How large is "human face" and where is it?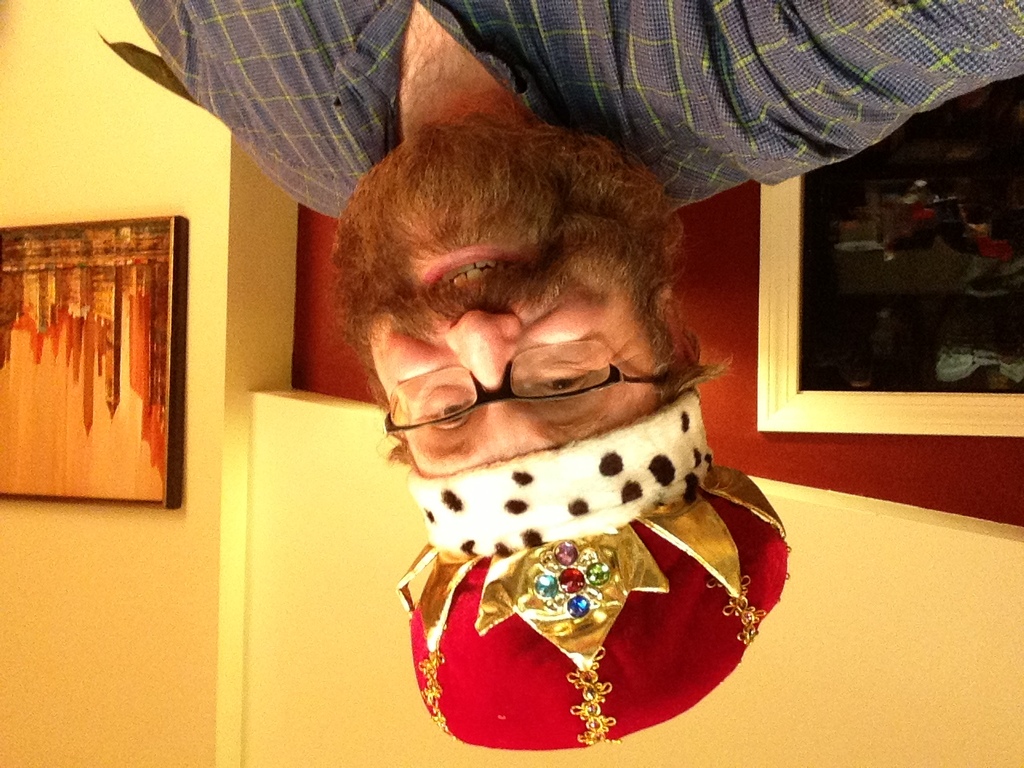
Bounding box: {"x1": 375, "y1": 162, "x2": 670, "y2": 475}.
